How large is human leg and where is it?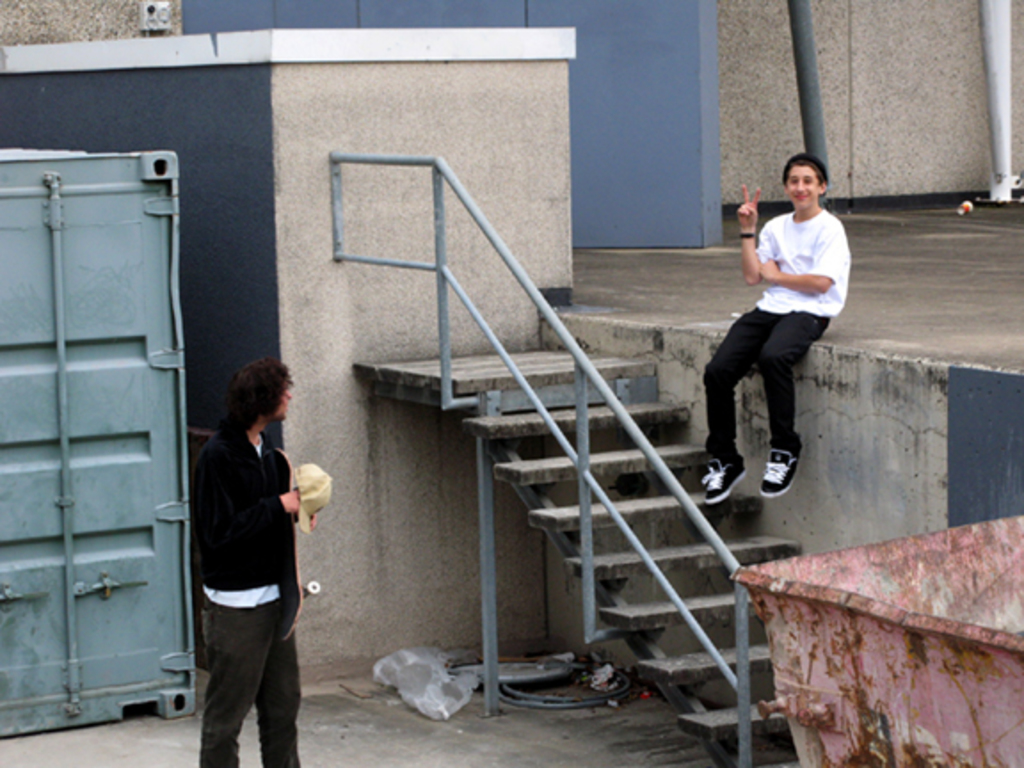
Bounding box: bbox=[706, 308, 775, 503].
